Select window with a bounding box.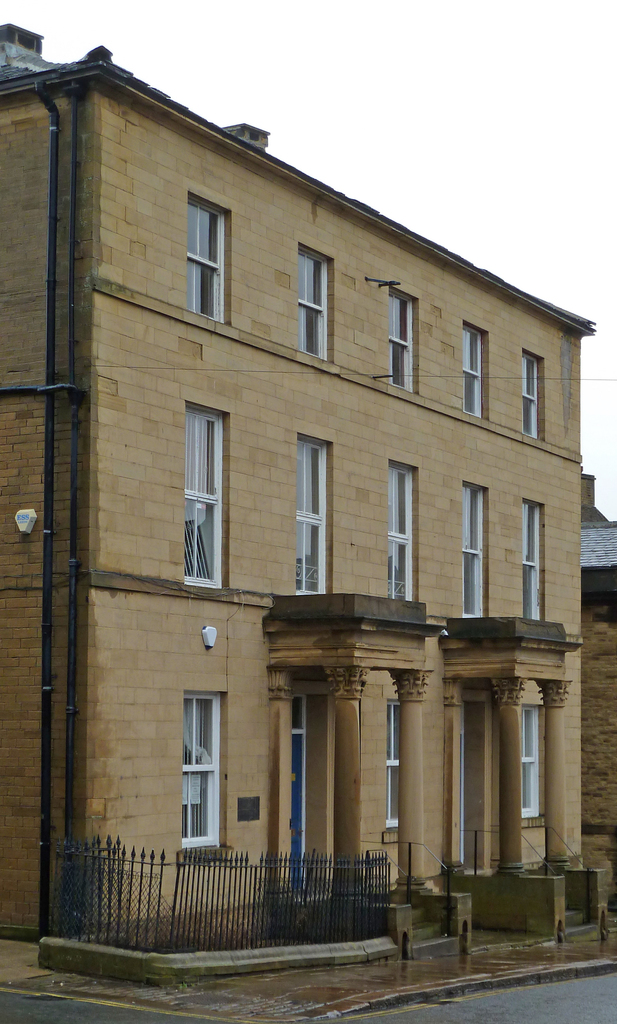
293, 438, 332, 596.
